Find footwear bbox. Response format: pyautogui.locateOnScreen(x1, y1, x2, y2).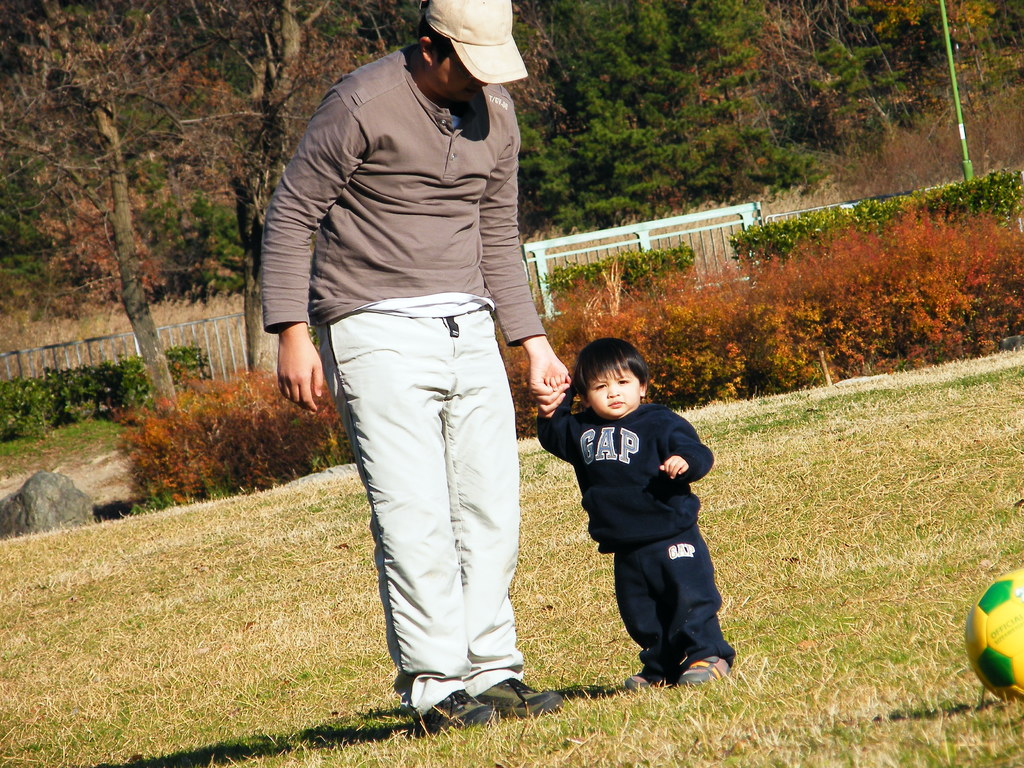
pyautogui.locateOnScreen(615, 648, 666, 704).
